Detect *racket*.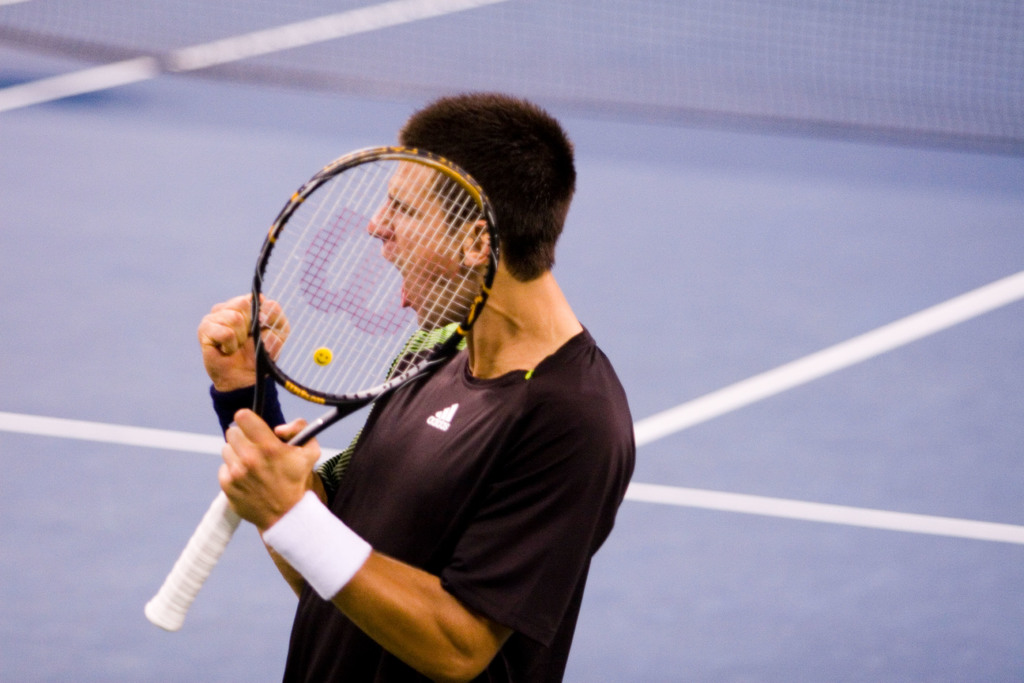
Detected at (left=141, top=147, right=501, bottom=634).
